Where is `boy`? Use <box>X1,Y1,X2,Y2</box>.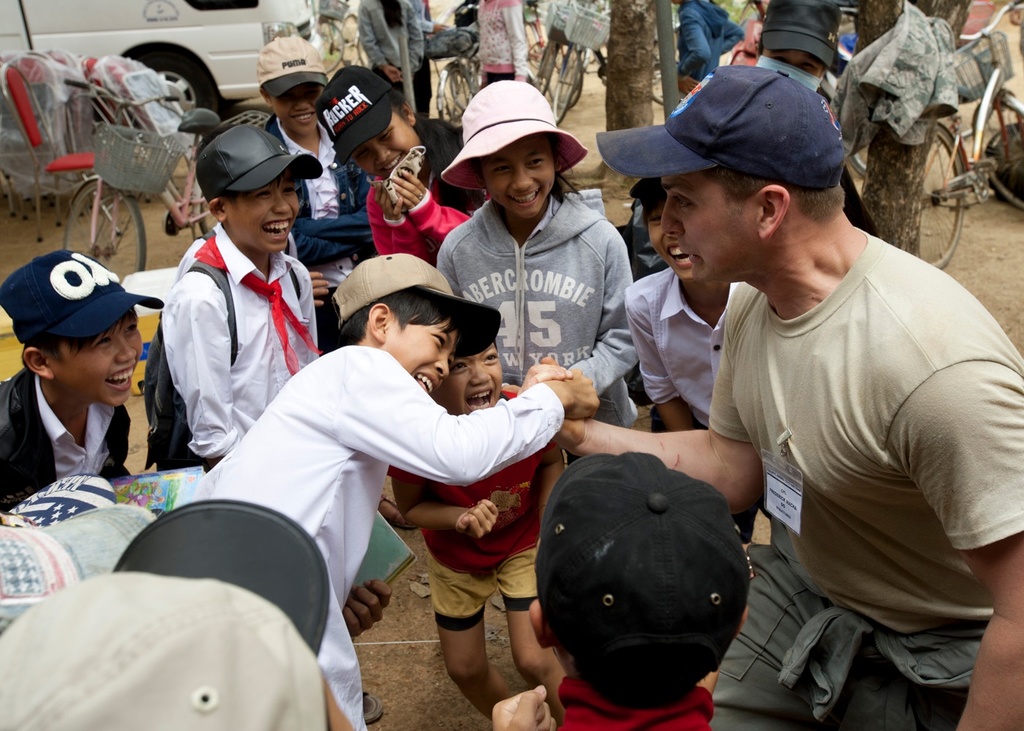
<box>388,340,562,719</box>.
